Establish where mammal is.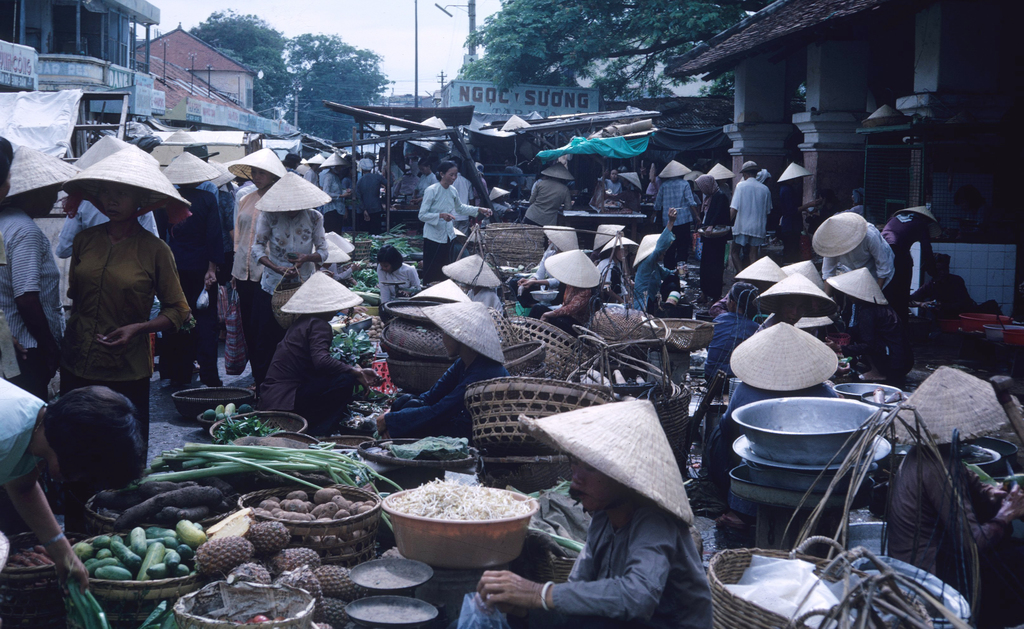
Established at select_region(883, 204, 933, 330).
